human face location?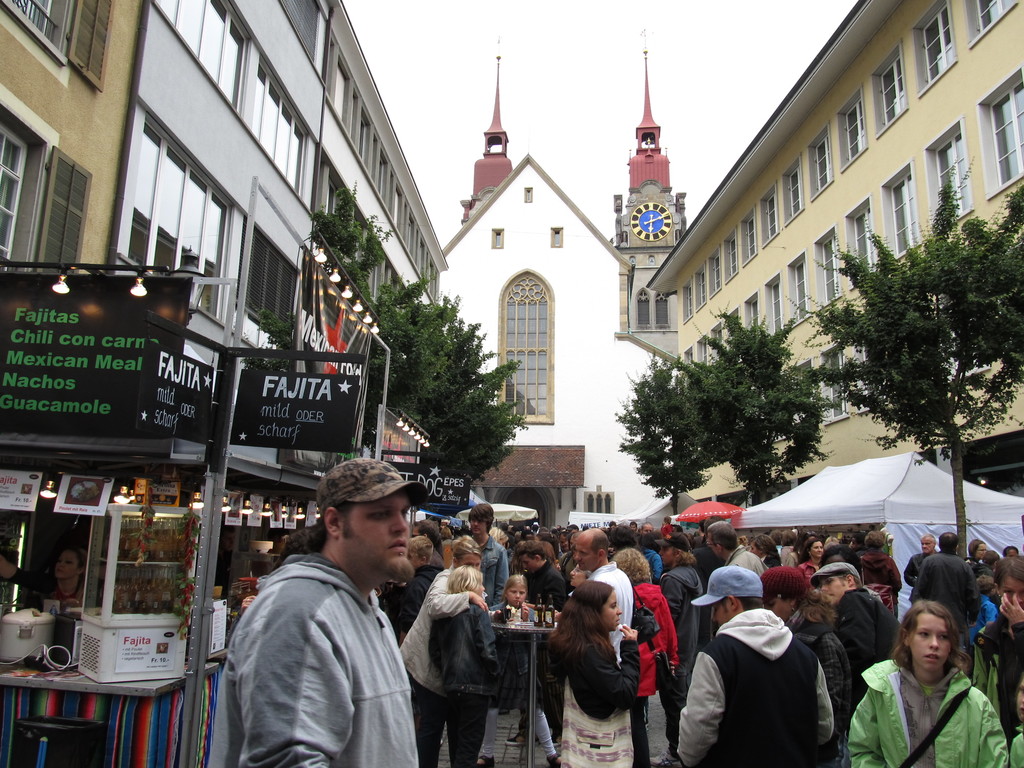
box=[505, 585, 526, 604]
